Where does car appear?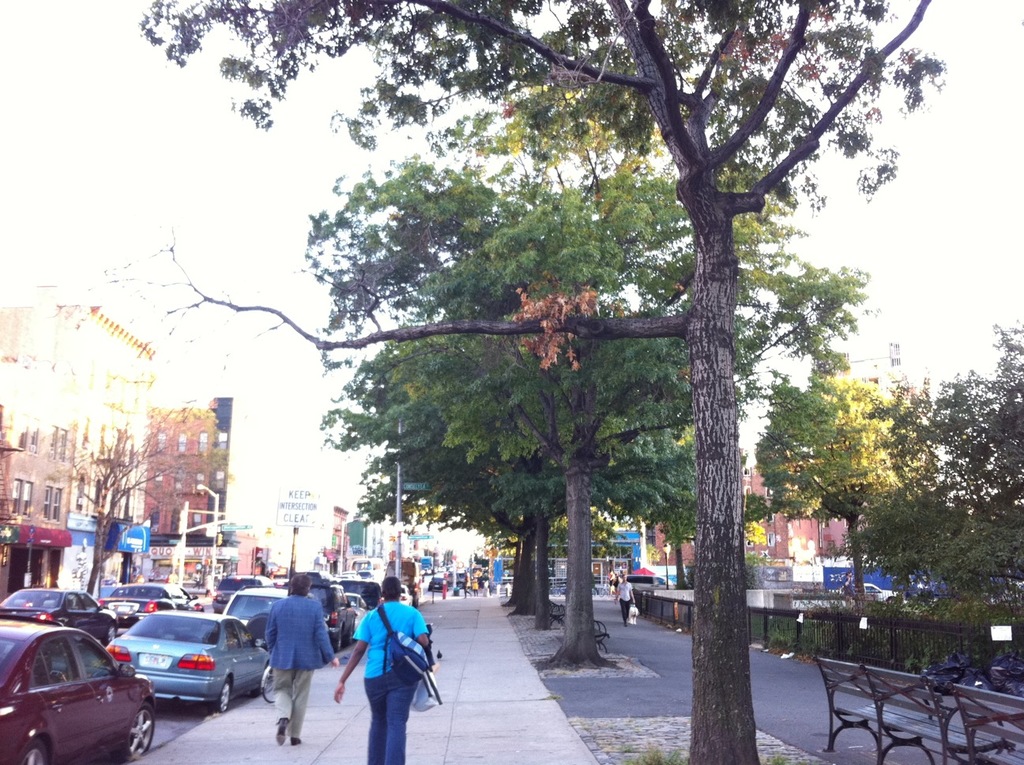
Appears at region(100, 601, 279, 710).
